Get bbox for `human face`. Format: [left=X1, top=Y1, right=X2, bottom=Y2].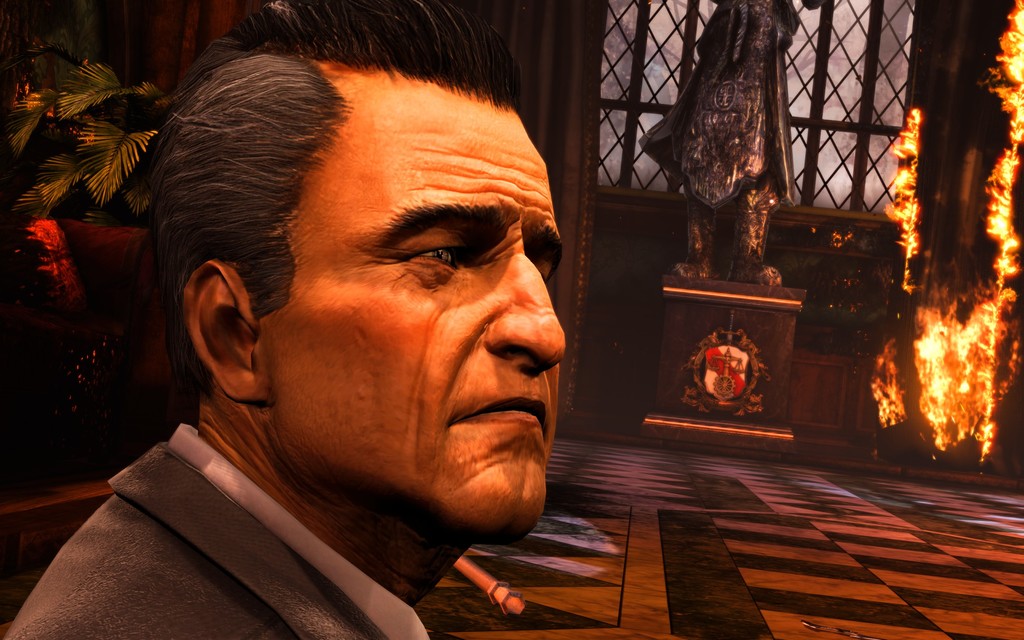
[left=275, top=61, right=569, bottom=540].
